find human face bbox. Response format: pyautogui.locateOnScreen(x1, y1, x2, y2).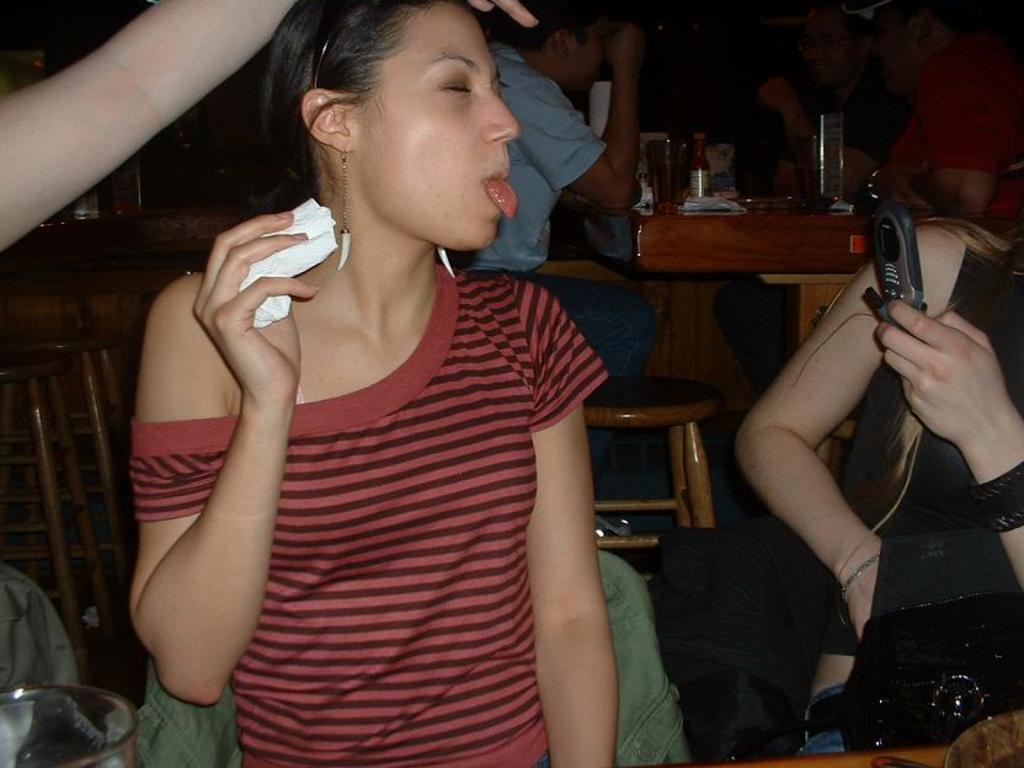
pyautogui.locateOnScreen(352, 4, 518, 250).
